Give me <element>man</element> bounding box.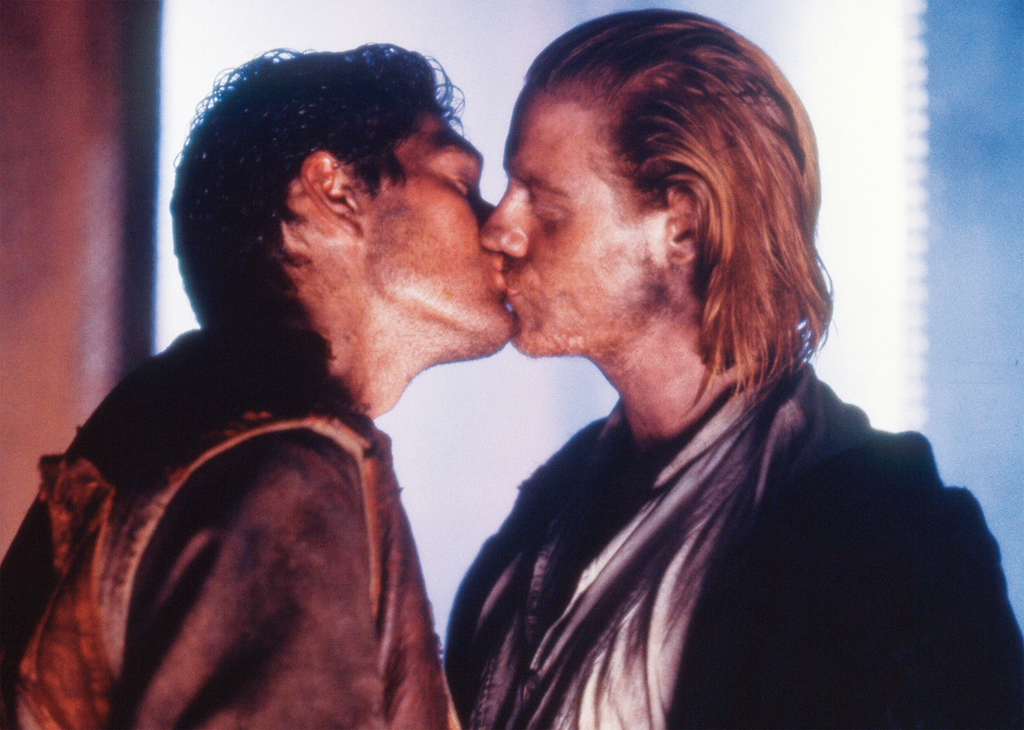
{"left": 24, "top": 22, "right": 598, "bottom": 726}.
